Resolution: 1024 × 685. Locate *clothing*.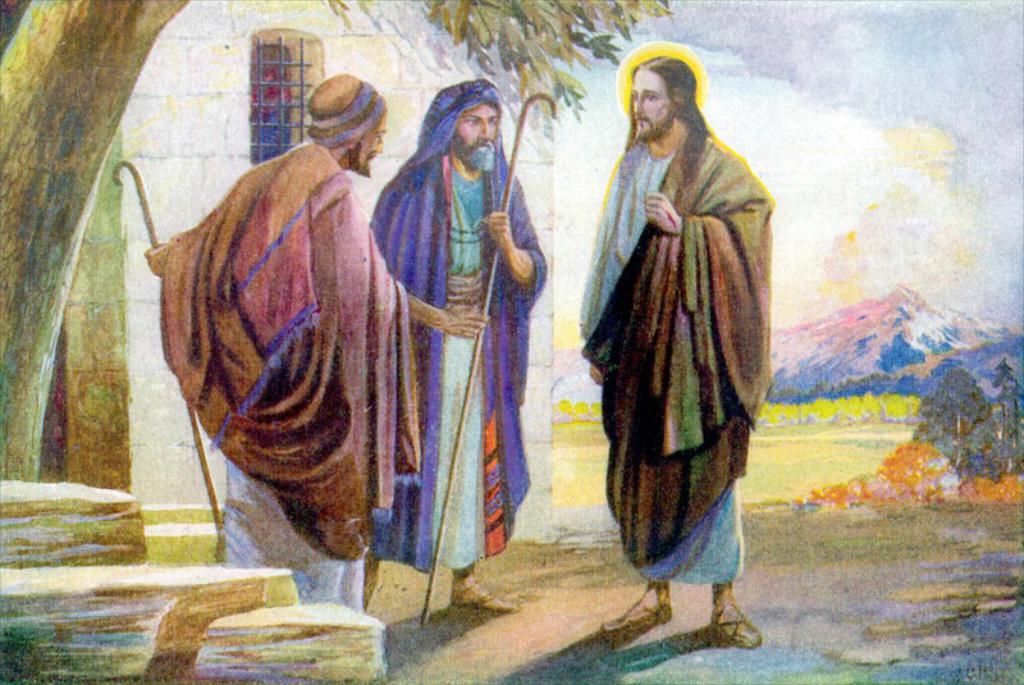
{"x1": 143, "y1": 140, "x2": 426, "y2": 566}.
